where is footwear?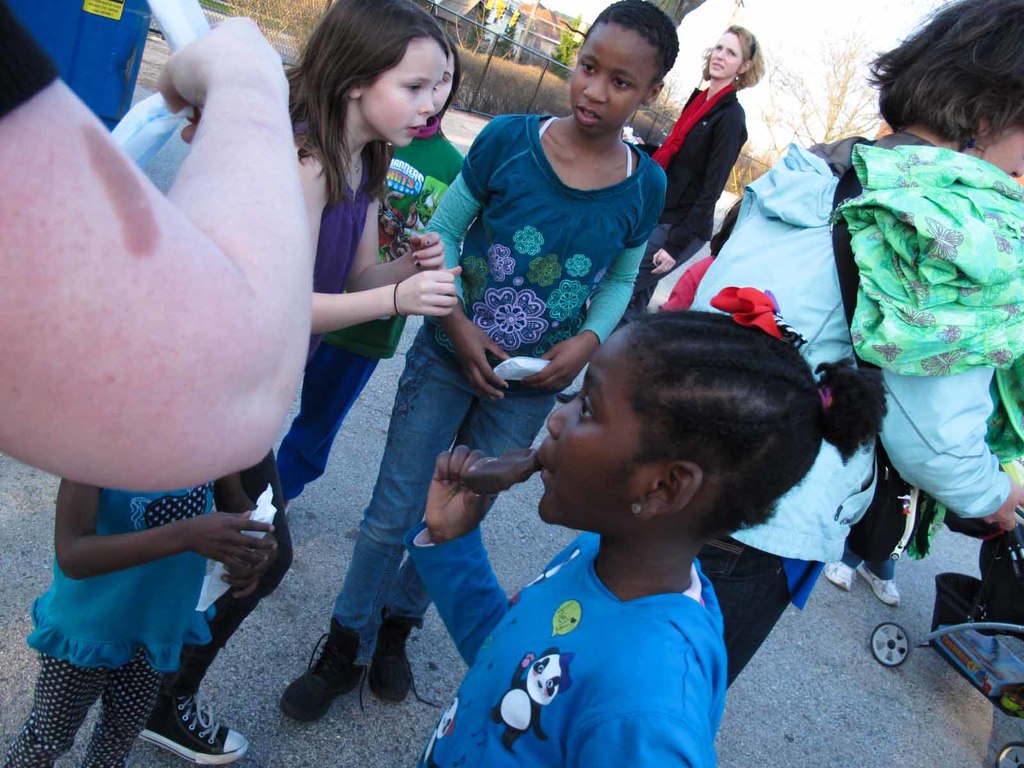
crop(134, 687, 251, 767).
